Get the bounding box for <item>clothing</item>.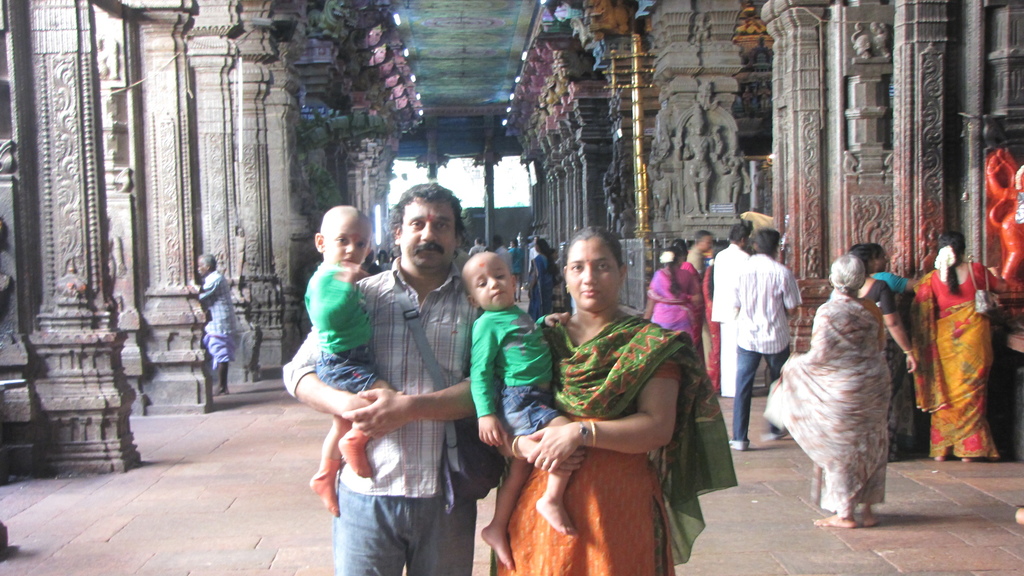
crop(732, 252, 801, 447).
